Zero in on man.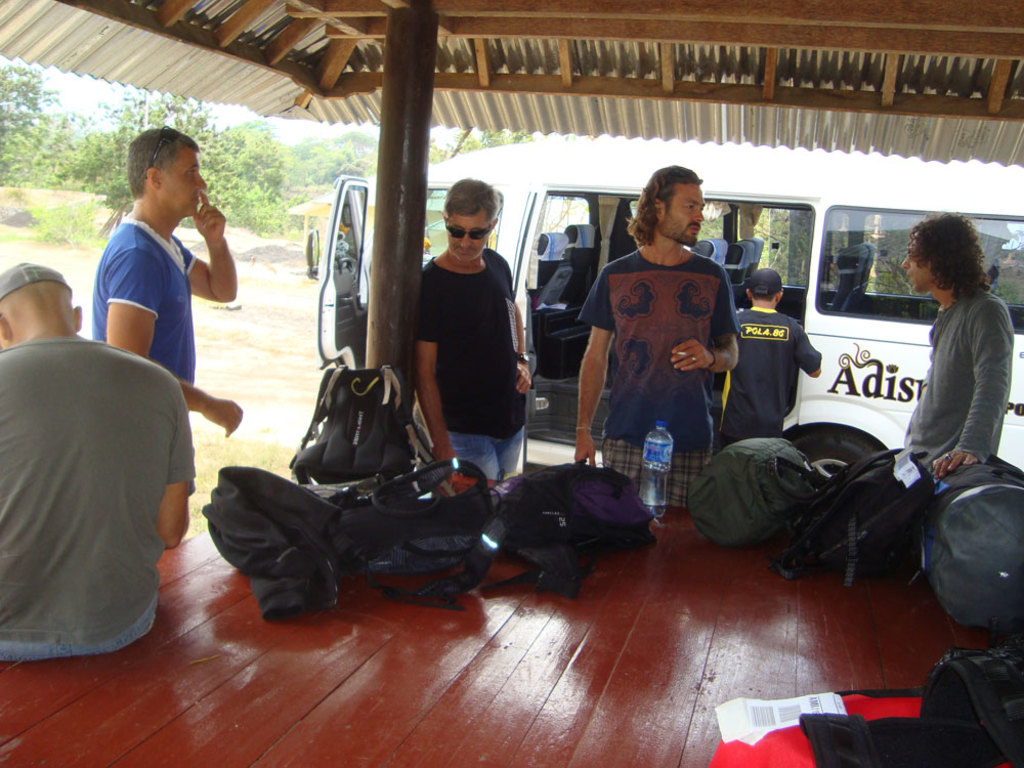
Zeroed in: [74, 137, 227, 397].
